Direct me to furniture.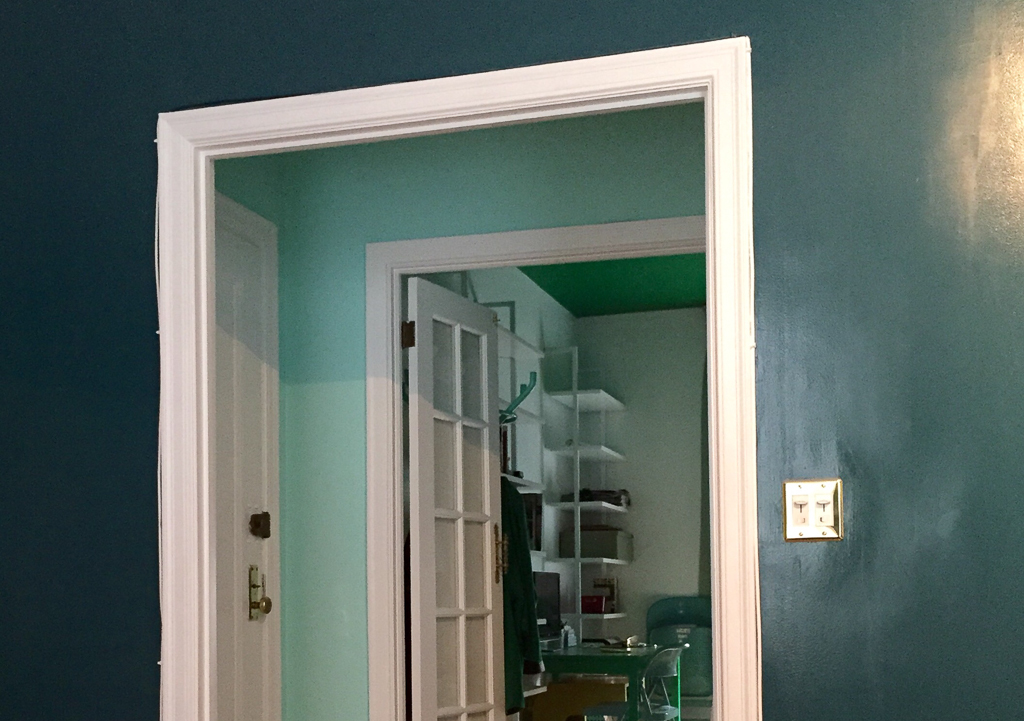
Direction: box=[542, 640, 665, 685].
